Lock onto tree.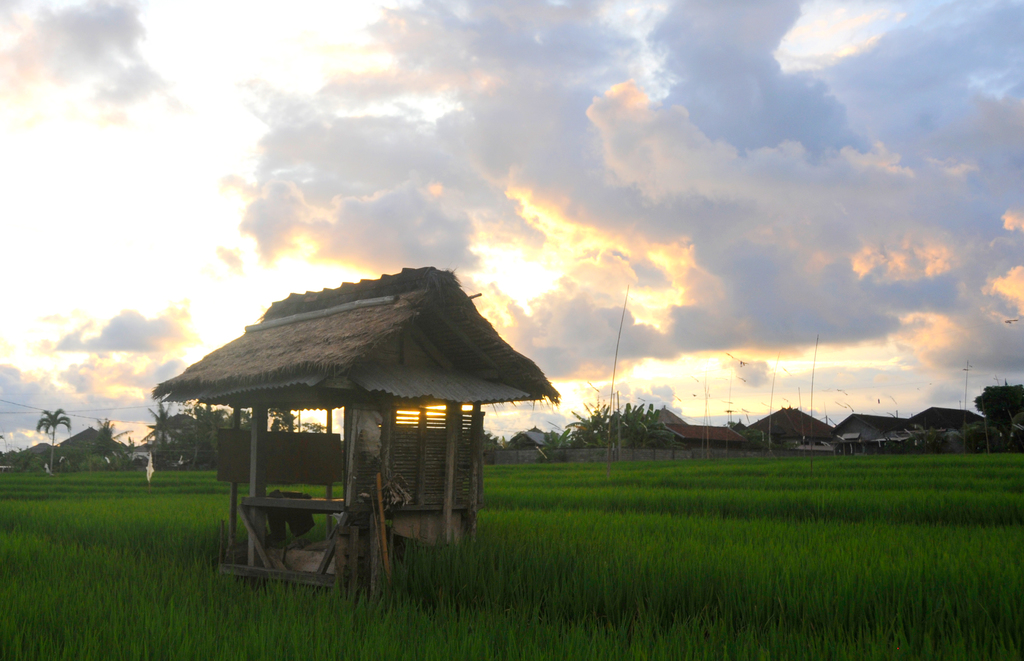
Locked: locate(27, 400, 72, 480).
